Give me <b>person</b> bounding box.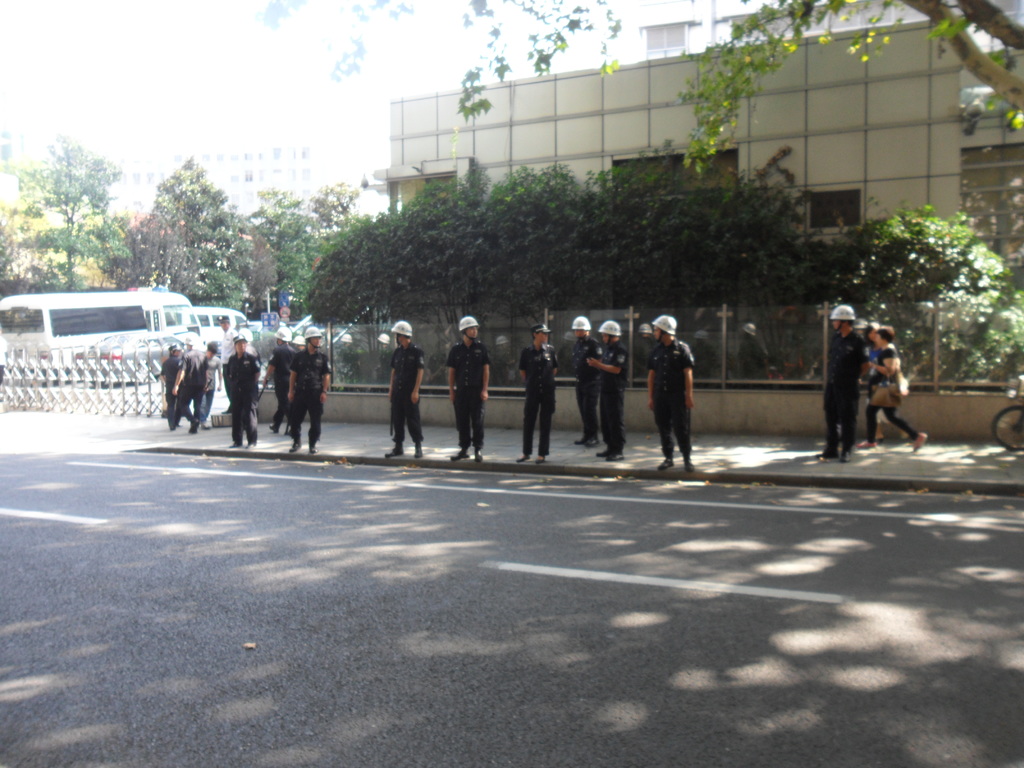
[x1=161, y1=343, x2=180, y2=409].
